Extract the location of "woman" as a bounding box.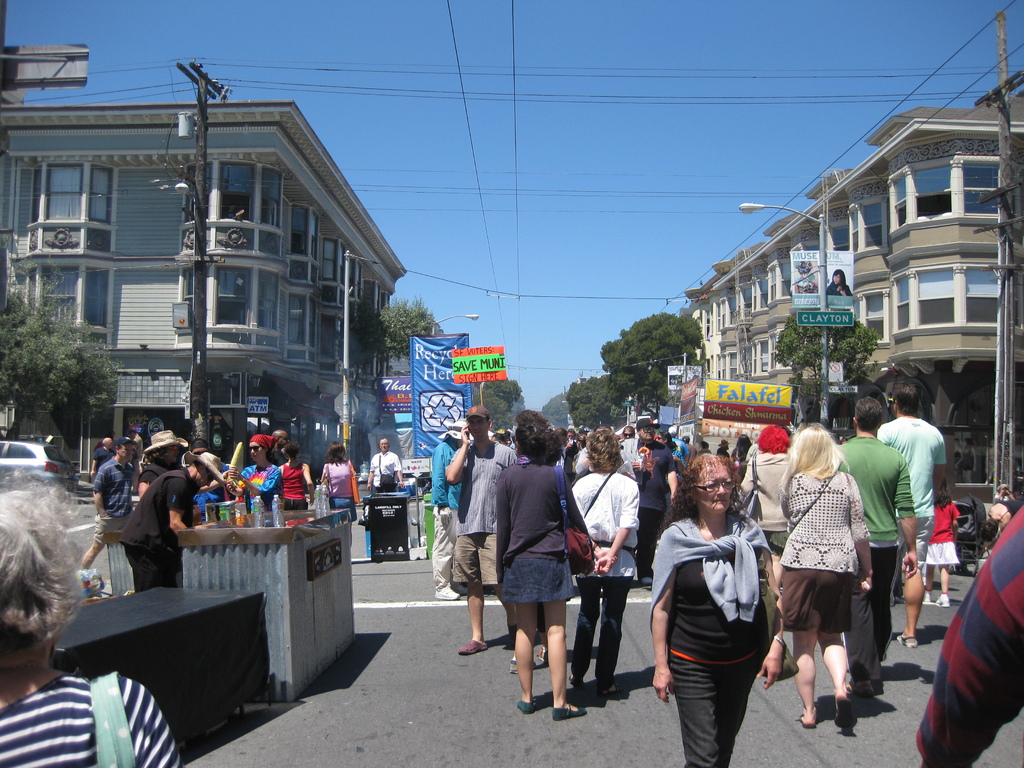
box(778, 424, 882, 742).
